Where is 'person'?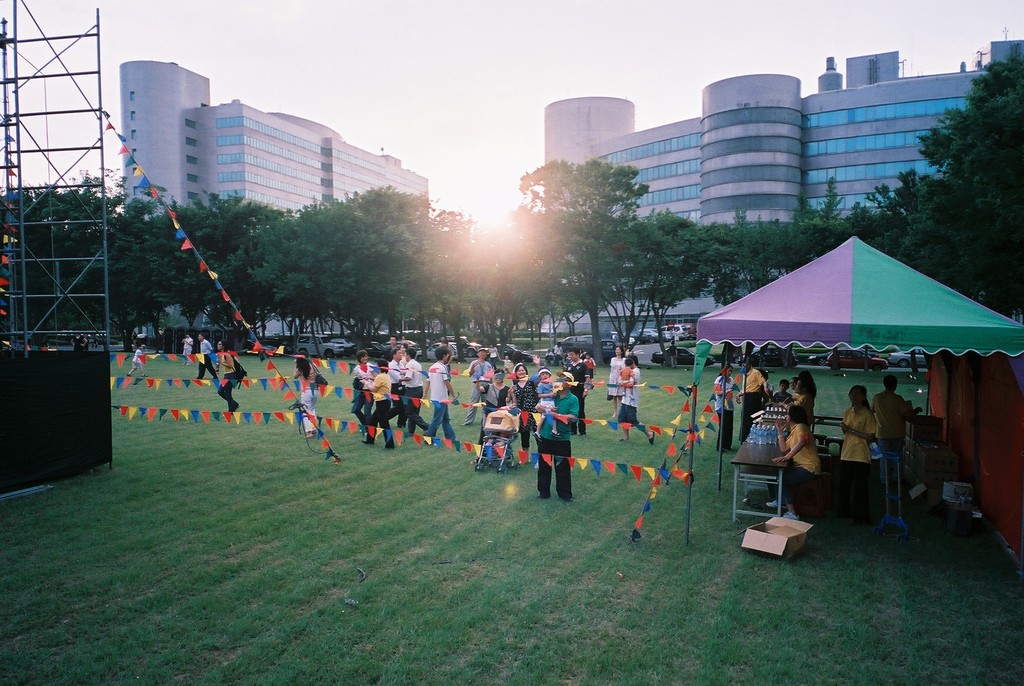
[619,357,657,444].
